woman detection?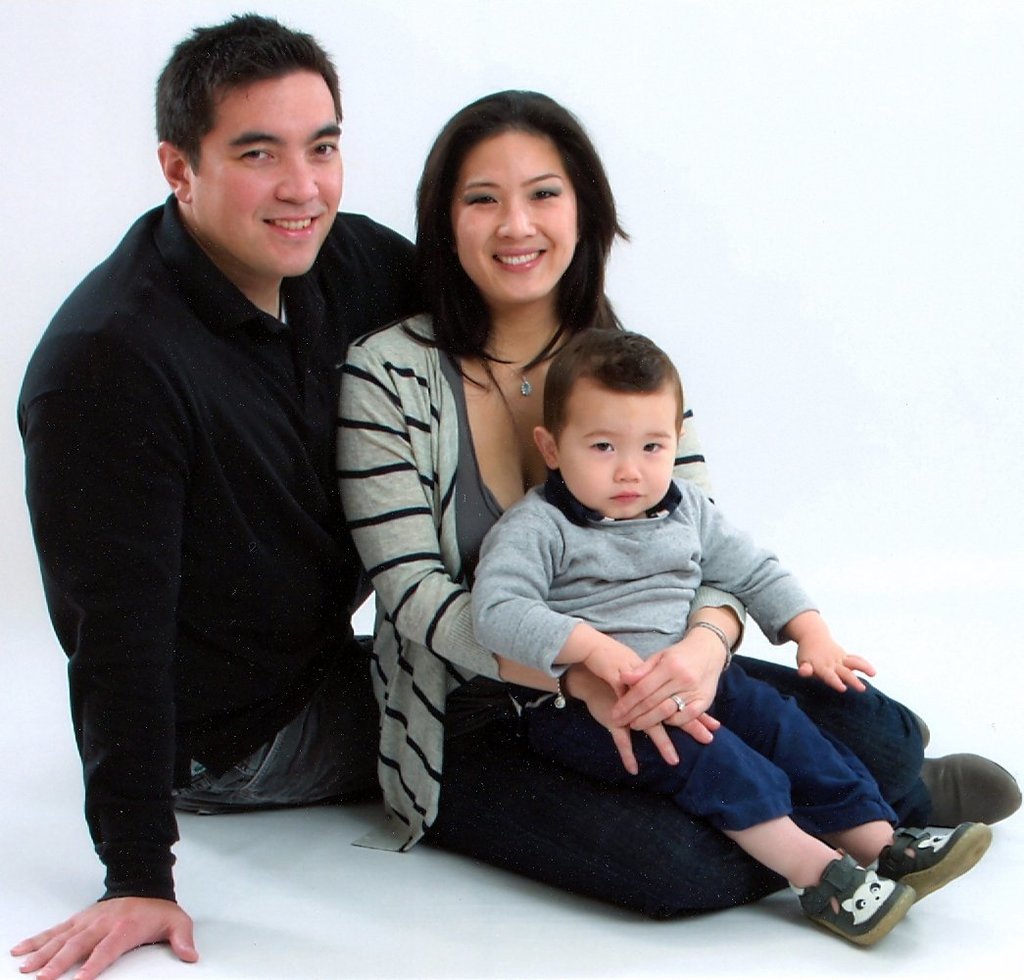
360,129,882,930
